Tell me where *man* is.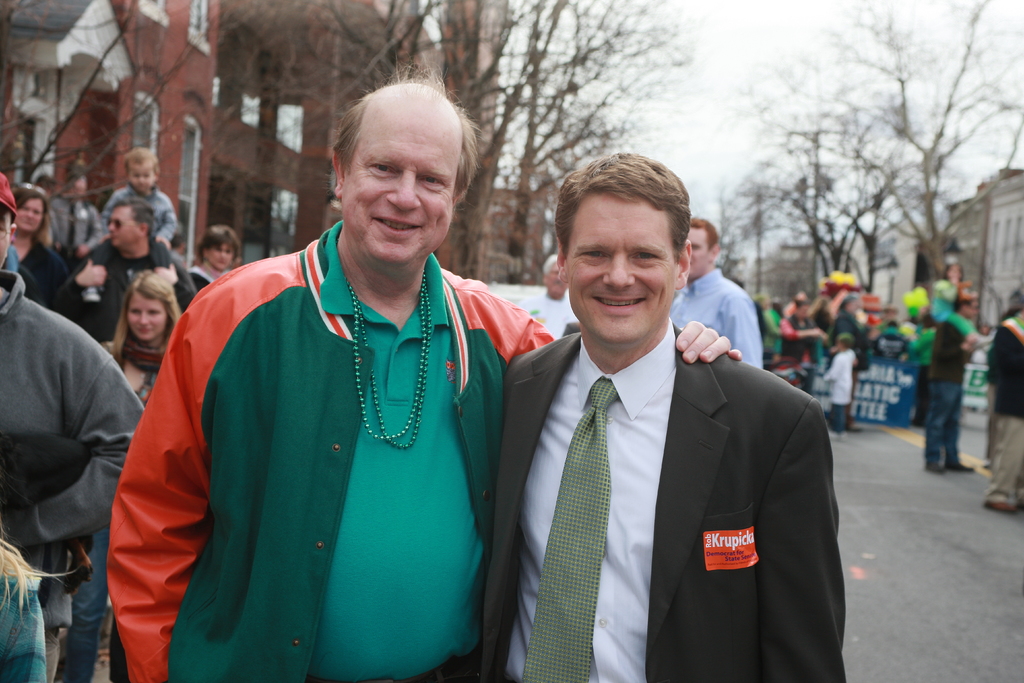
*man* is at 54:201:191:344.
